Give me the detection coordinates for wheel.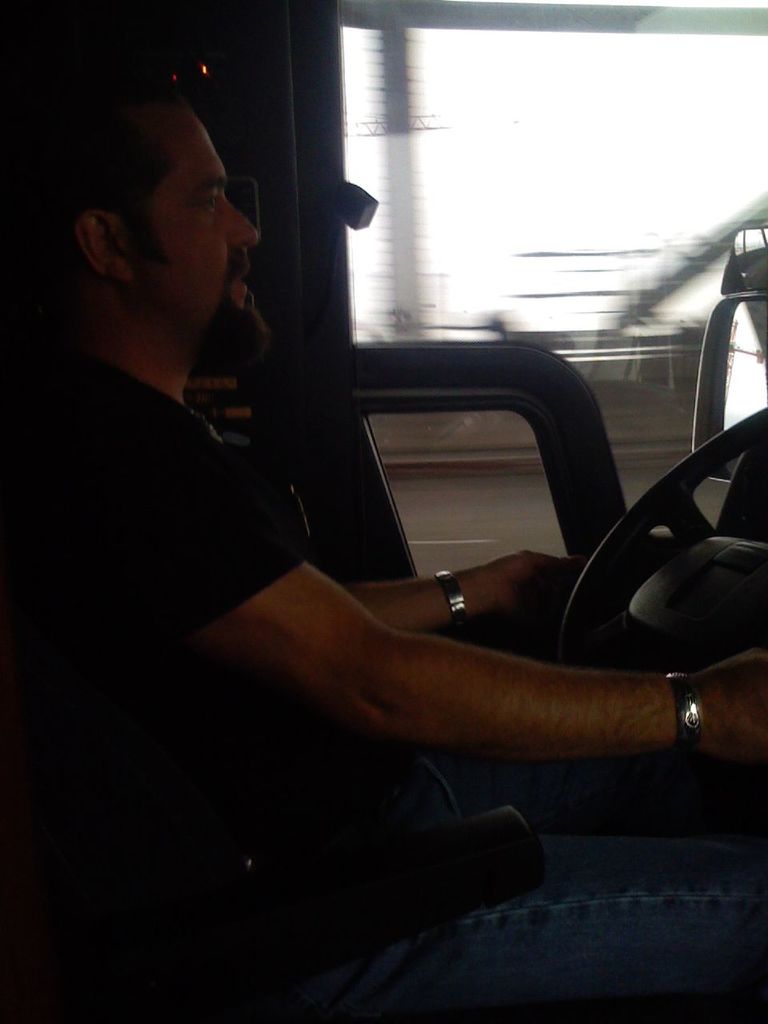
[546,418,767,788].
